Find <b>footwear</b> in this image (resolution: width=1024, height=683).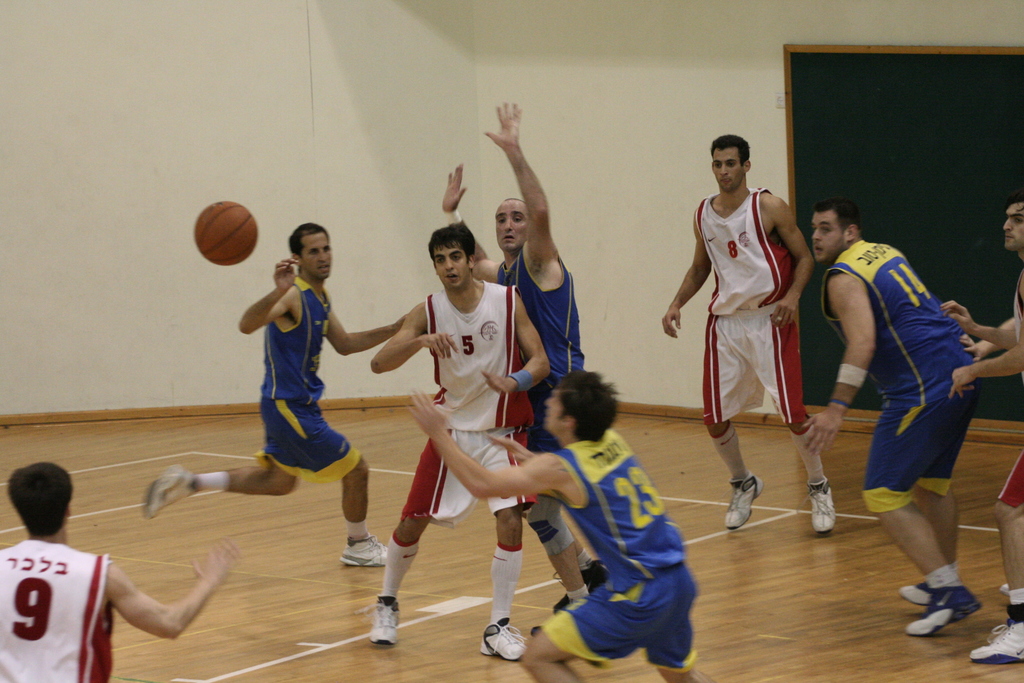
l=806, t=476, r=833, b=534.
